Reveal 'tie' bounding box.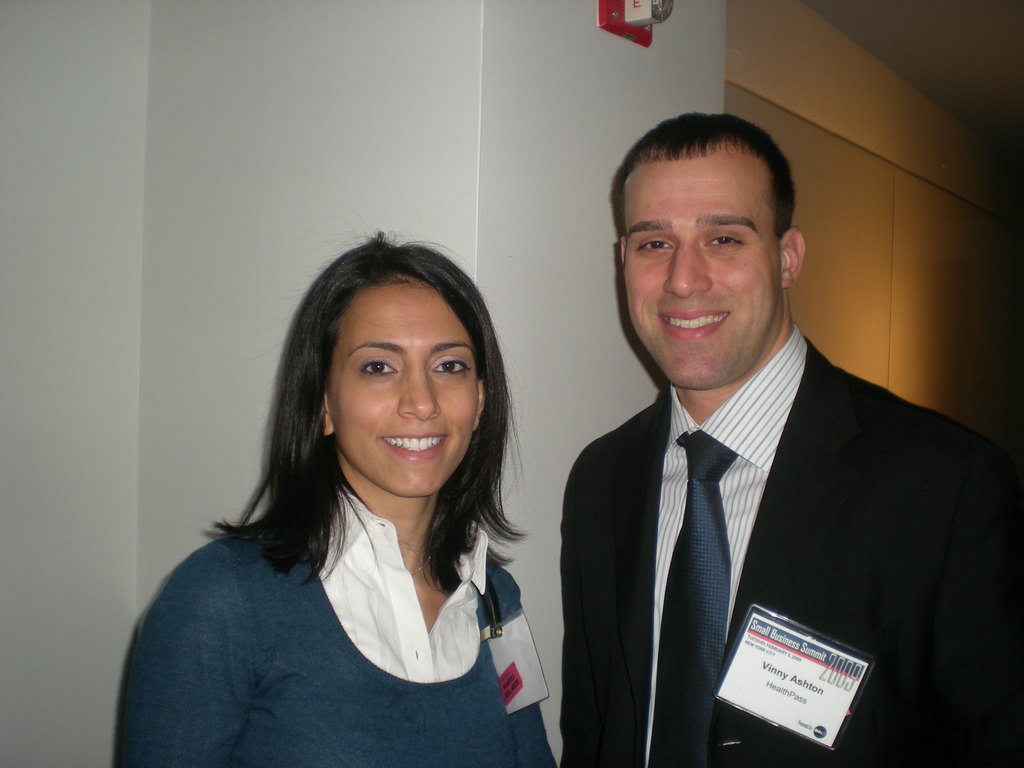
Revealed: x1=648 y1=426 x2=735 y2=767.
